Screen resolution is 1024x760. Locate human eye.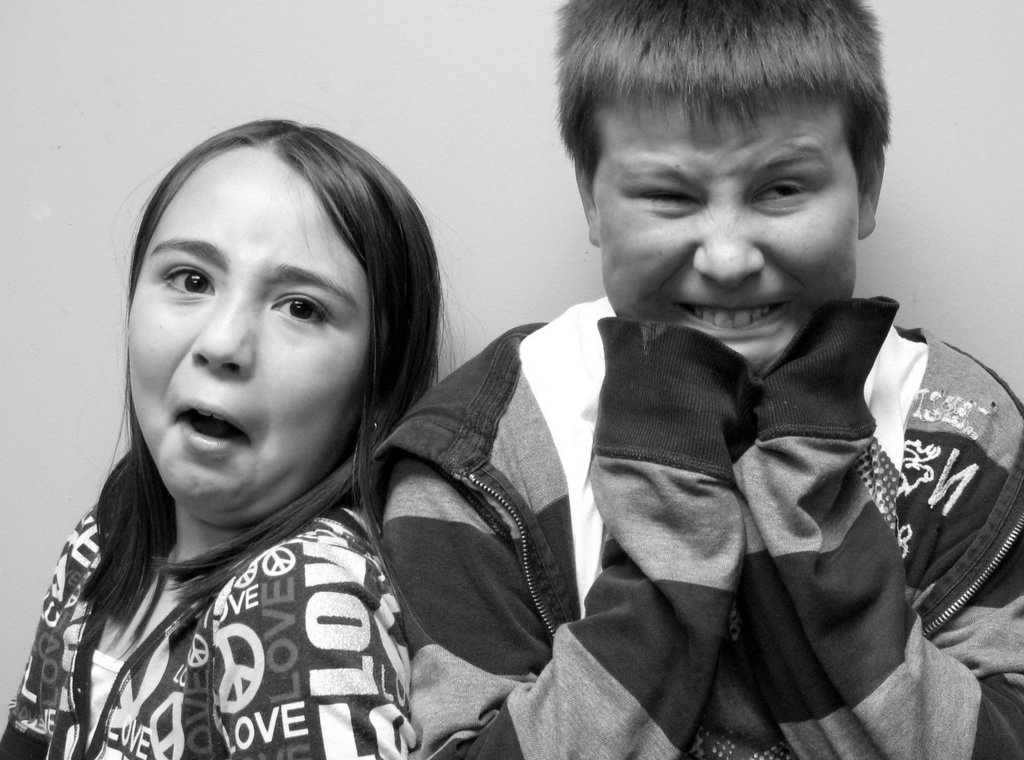
[x1=267, y1=281, x2=344, y2=328].
